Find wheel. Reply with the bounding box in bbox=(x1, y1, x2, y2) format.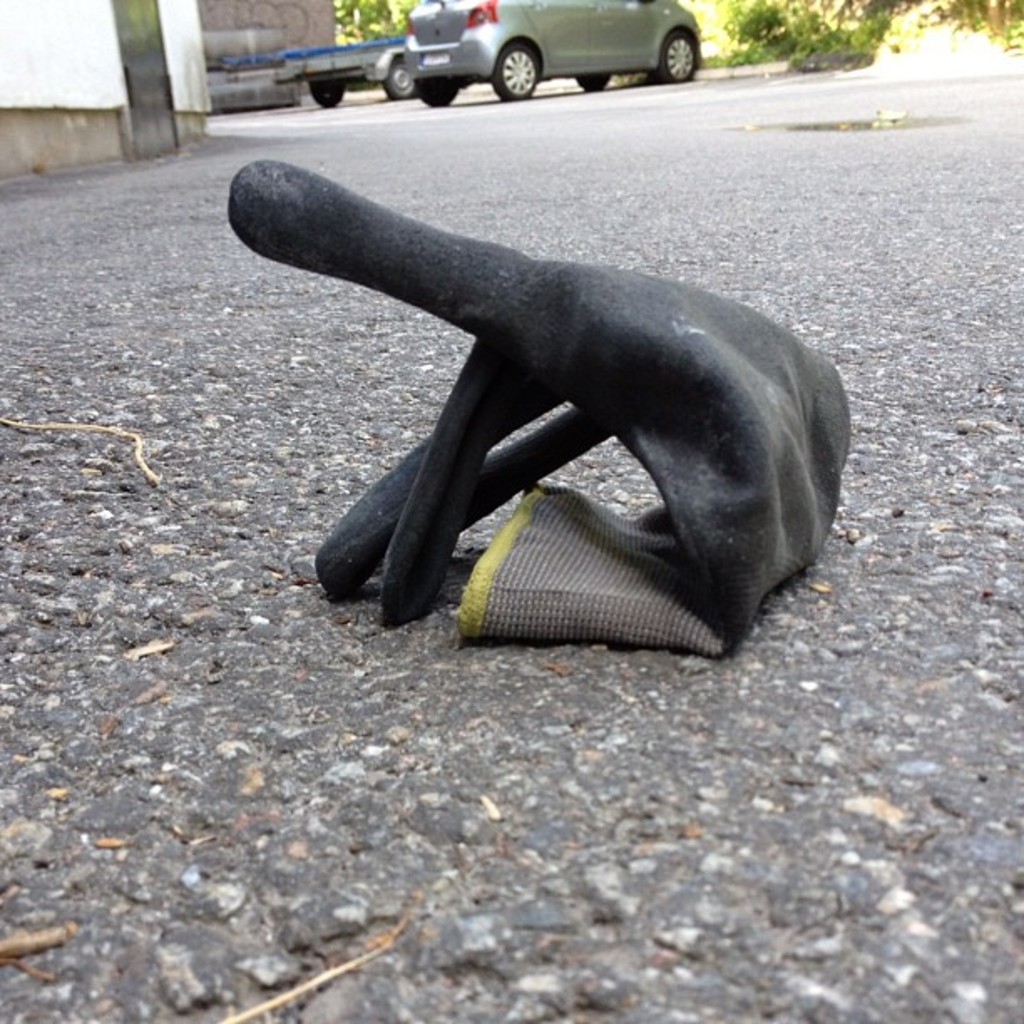
bbox=(387, 57, 425, 99).
